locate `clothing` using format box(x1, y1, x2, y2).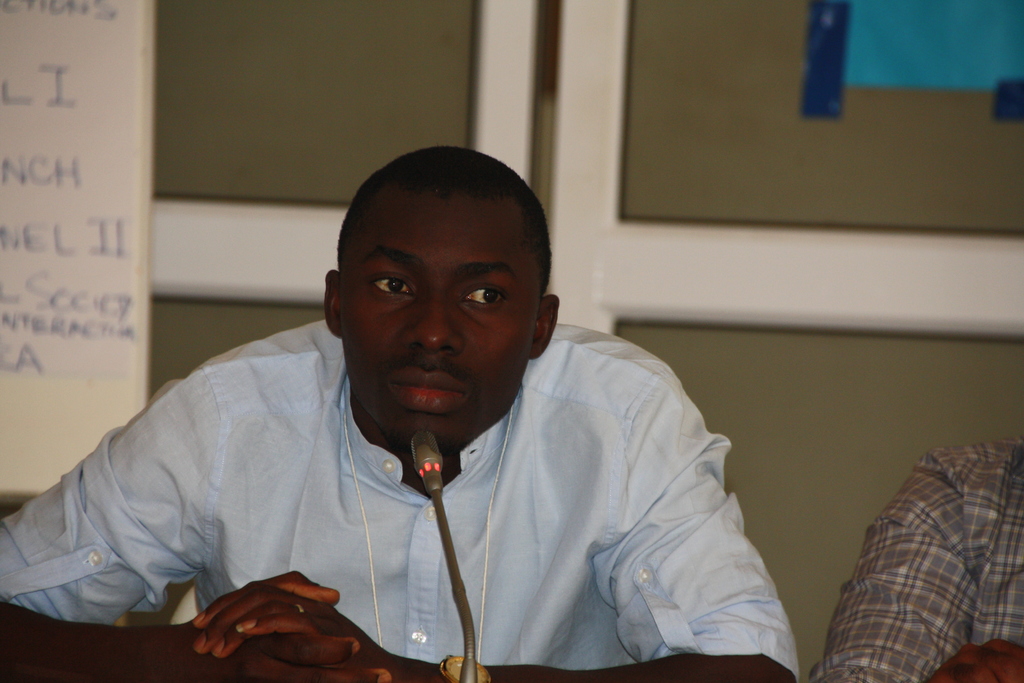
box(0, 320, 799, 678).
